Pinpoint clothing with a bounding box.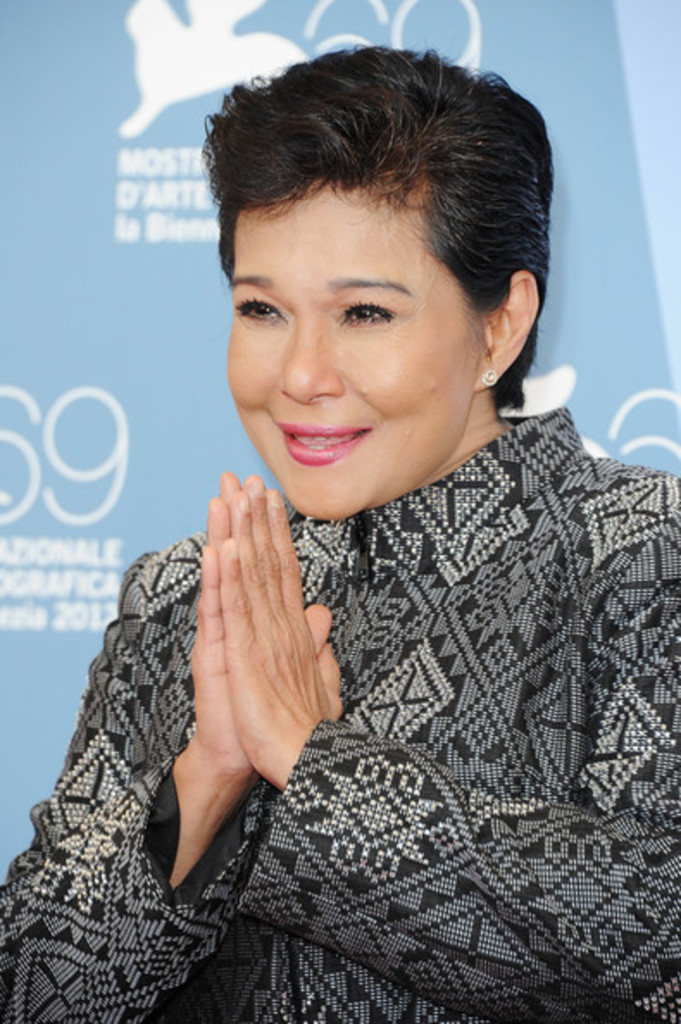
crop(53, 341, 571, 1023).
